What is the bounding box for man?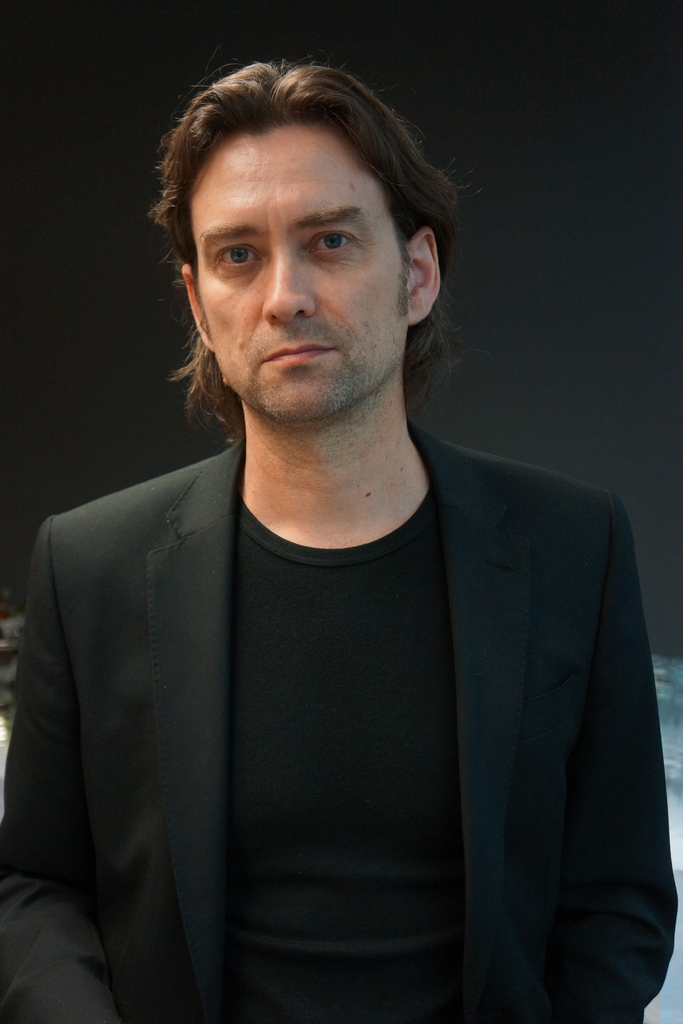
(10, 66, 657, 983).
